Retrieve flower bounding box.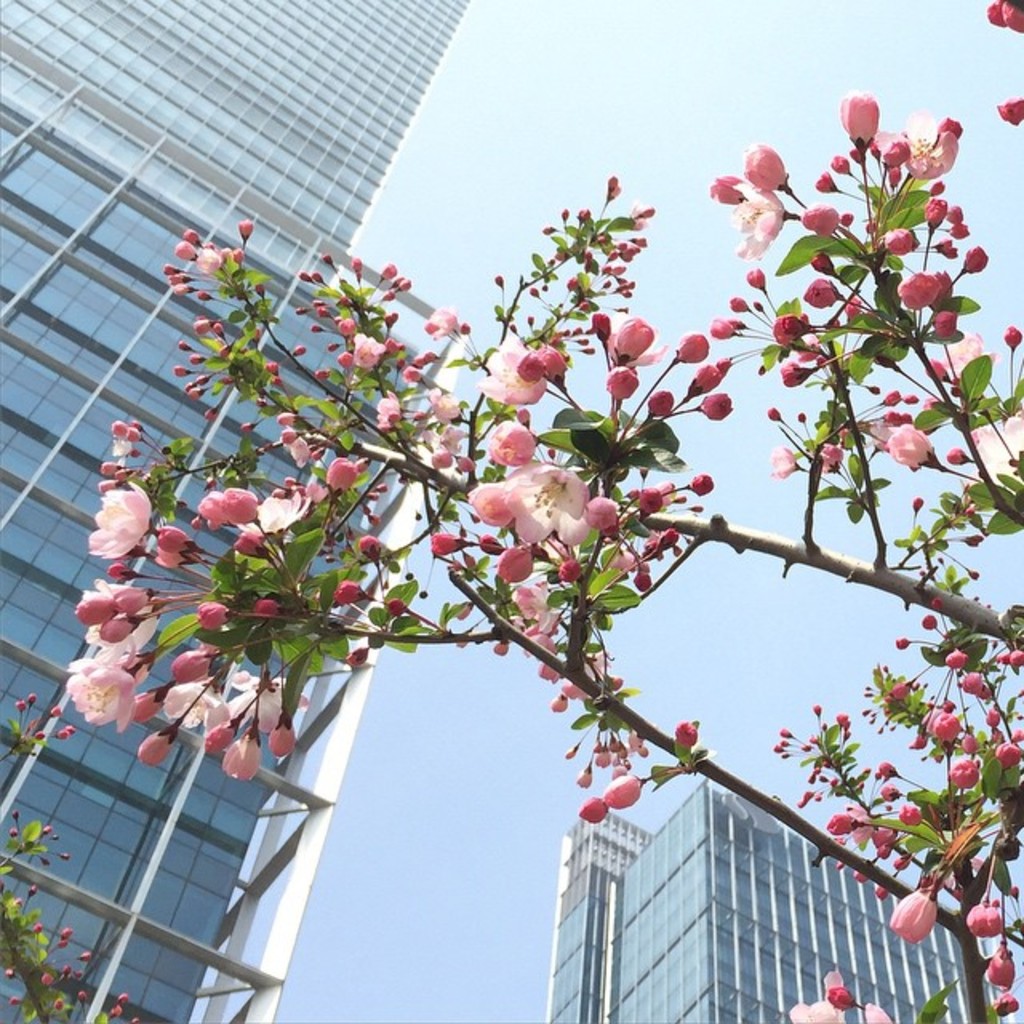
Bounding box: bbox=[603, 357, 637, 398].
